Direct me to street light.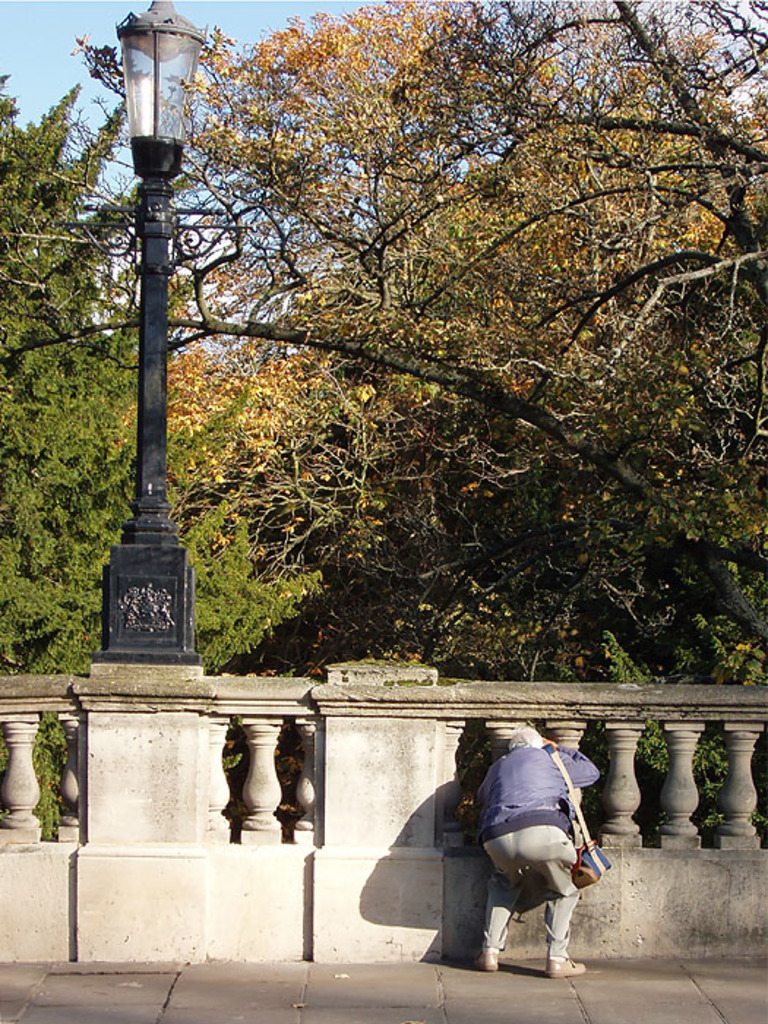
Direction: box(97, 0, 205, 667).
